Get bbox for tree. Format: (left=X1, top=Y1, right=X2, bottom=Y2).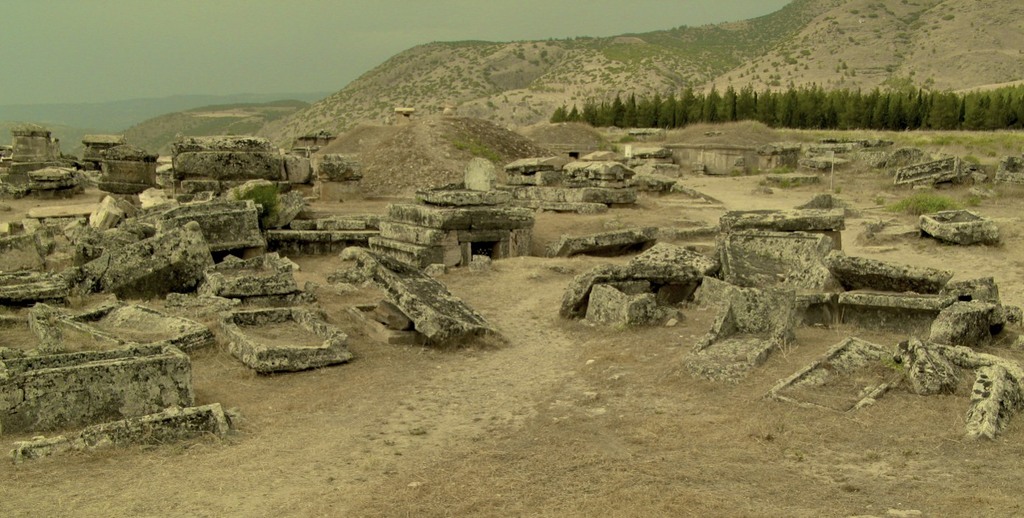
(left=681, top=84, right=701, bottom=124).
